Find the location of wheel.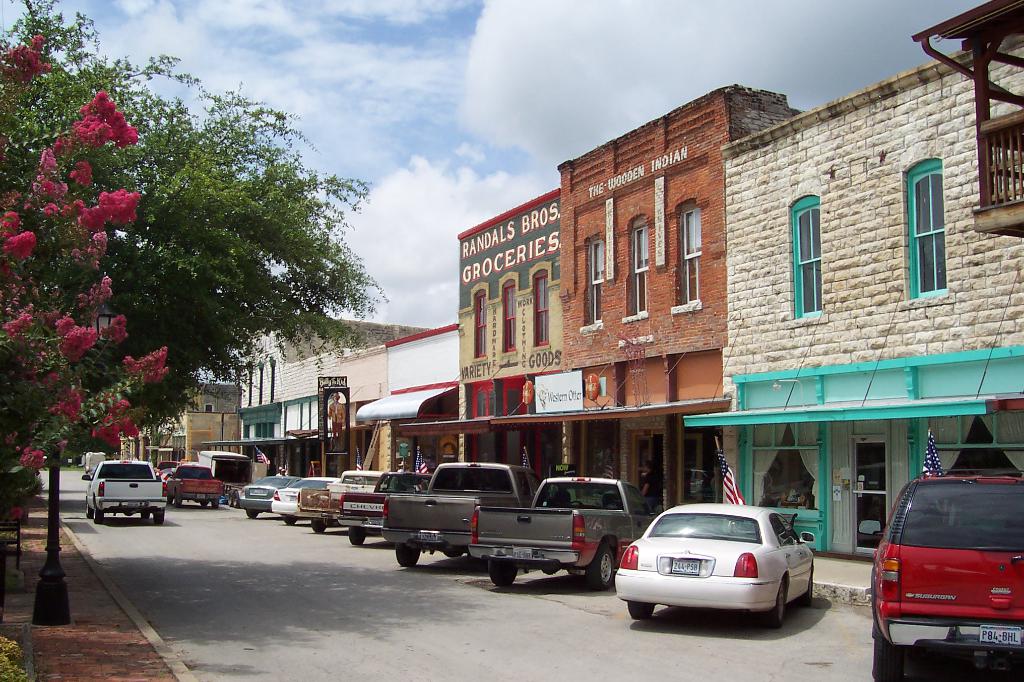
Location: {"x1": 580, "y1": 541, "x2": 622, "y2": 592}.
